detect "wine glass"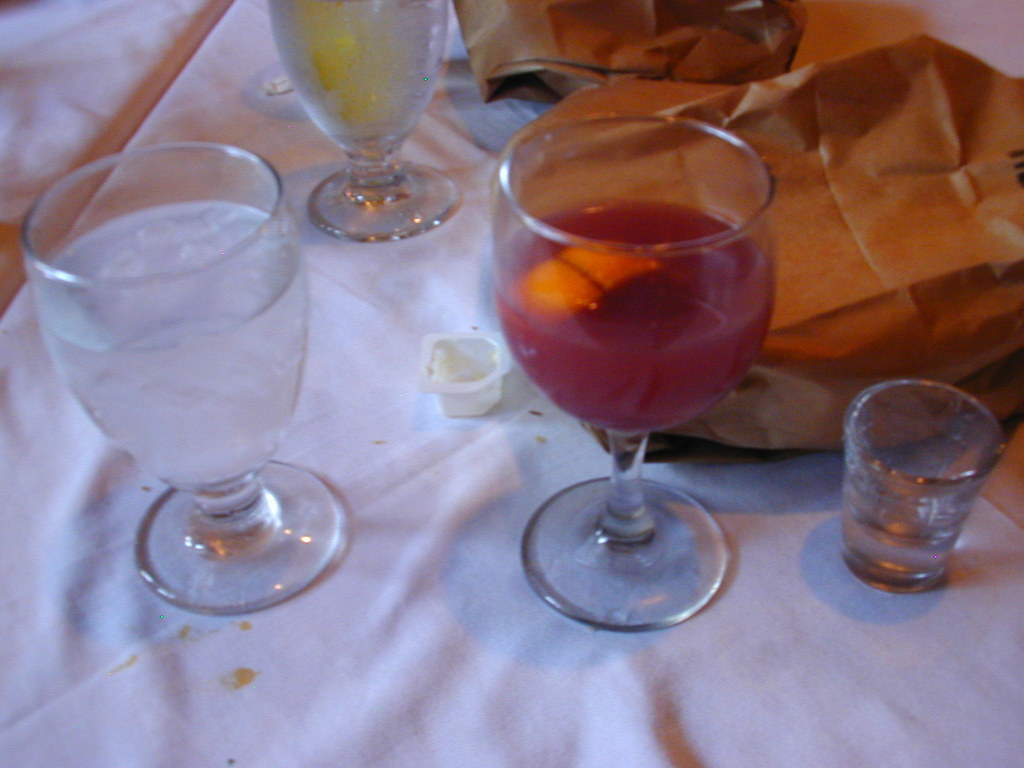
(488, 111, 780, 632)
